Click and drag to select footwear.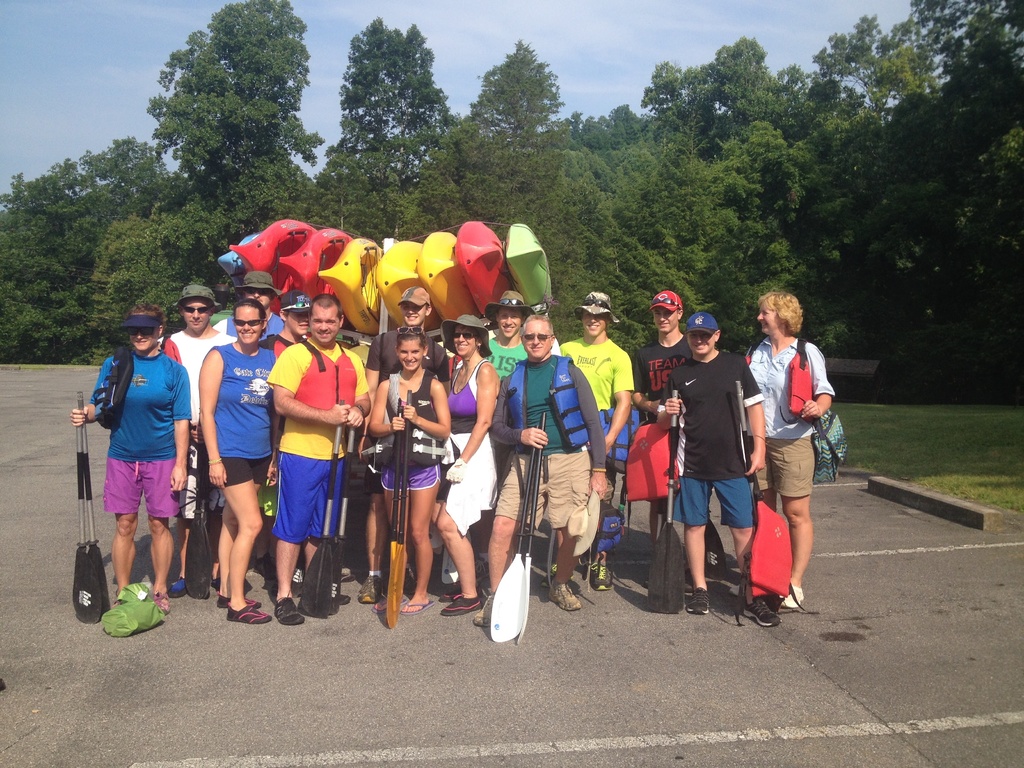
Selection: [x1=215, y1=590, x2=263, y2=609].
